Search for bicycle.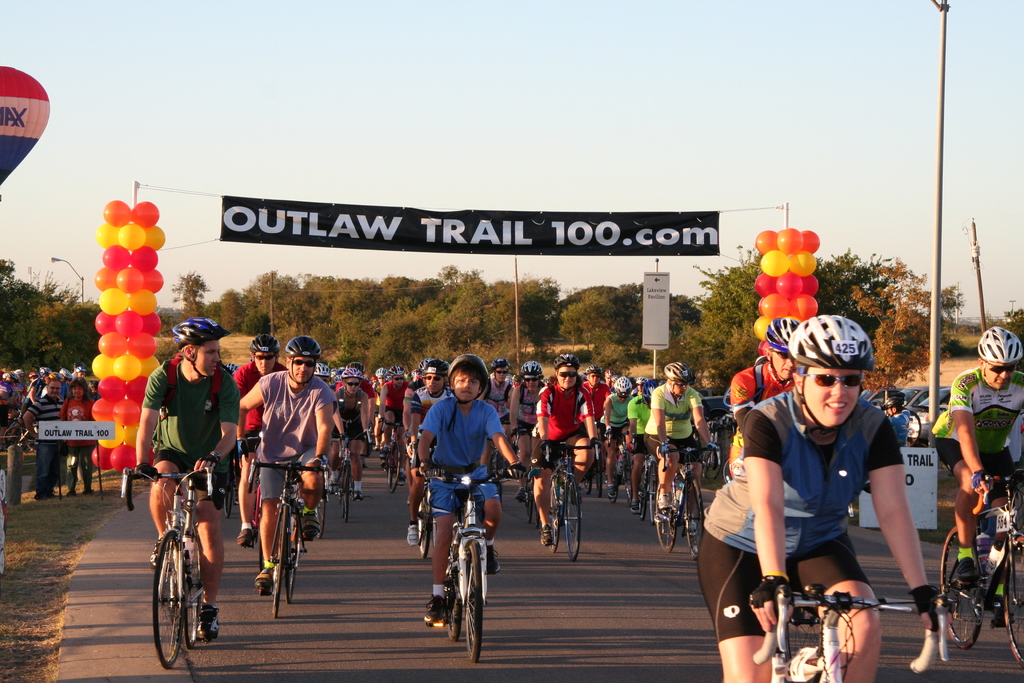
Found at (515,427,545,525).
